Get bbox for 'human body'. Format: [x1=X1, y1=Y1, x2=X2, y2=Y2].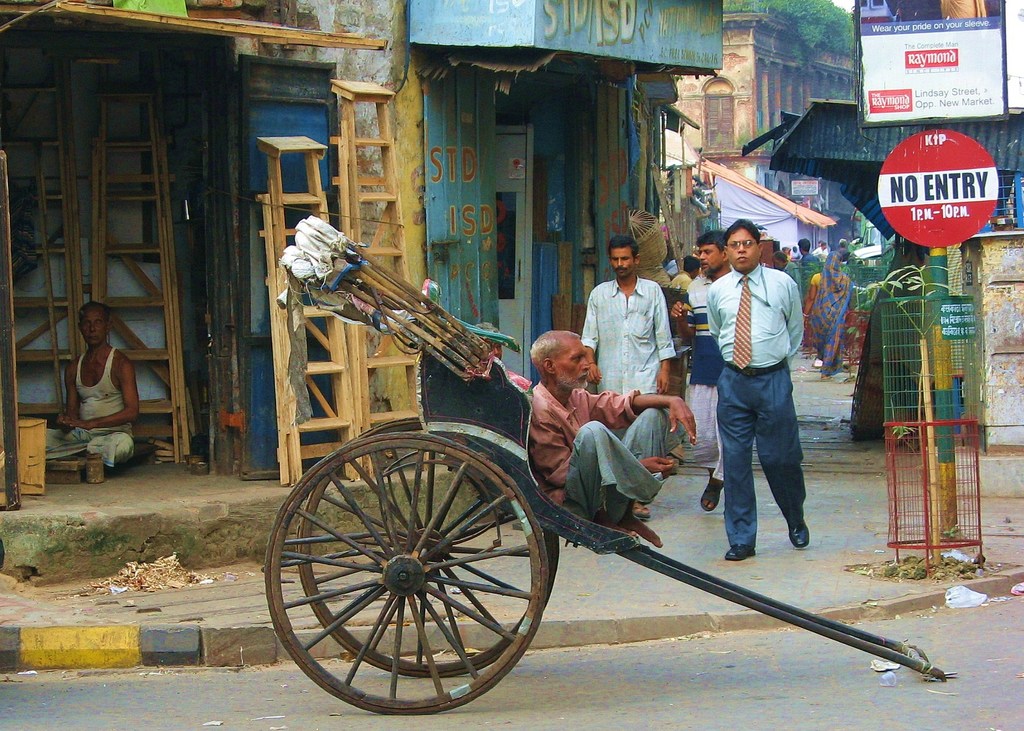
[x1=796, y1=250, x2=819, y2=274].
